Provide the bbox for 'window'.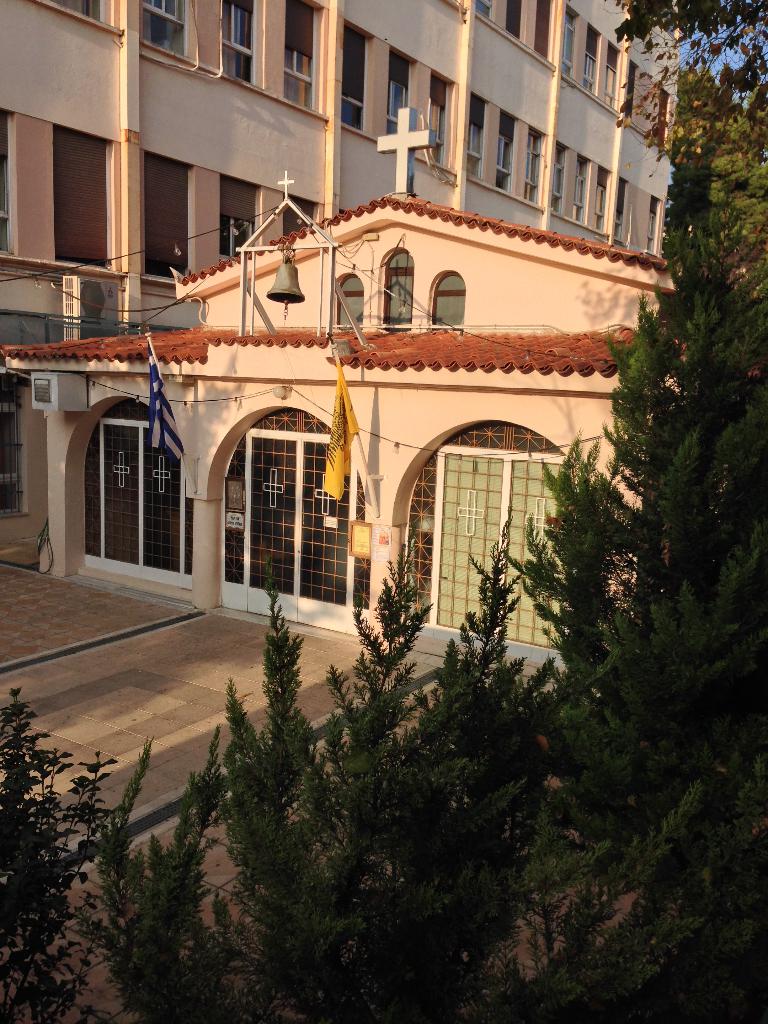
<bbox>337, 271, 368, 326</bbox>.
